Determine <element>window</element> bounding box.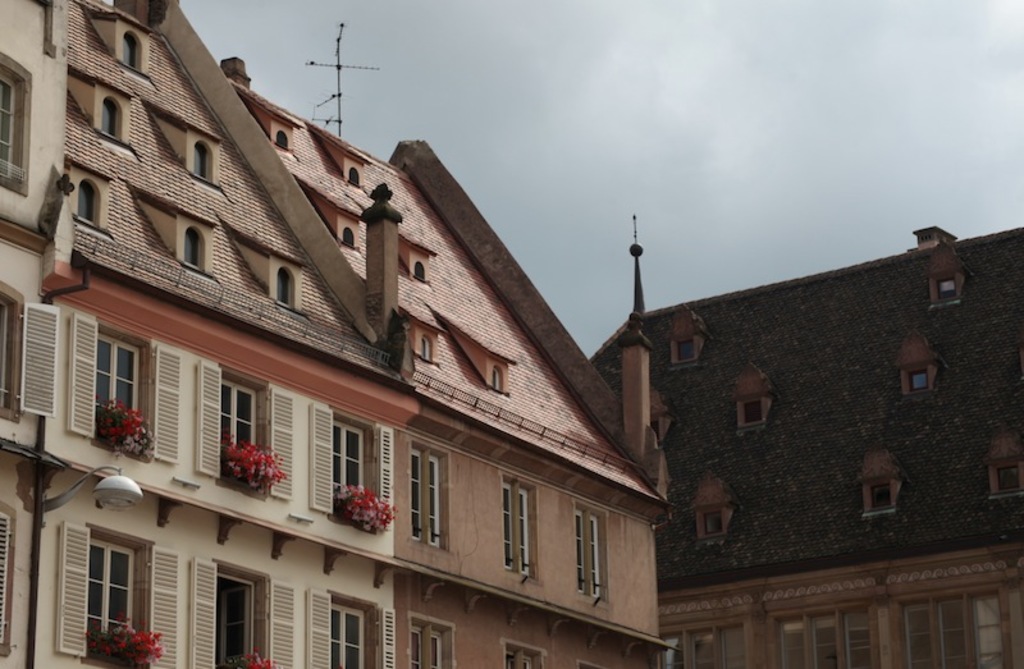
Determined: (276, 274, 293, 308).
